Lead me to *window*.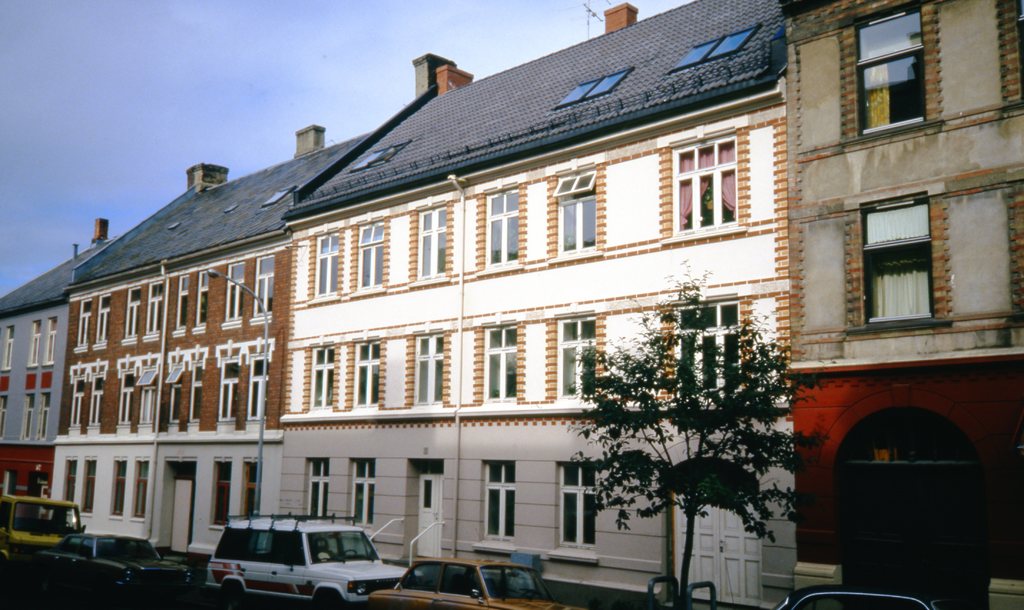
Lead to left=253, top=253, right=274, bottom=317.
